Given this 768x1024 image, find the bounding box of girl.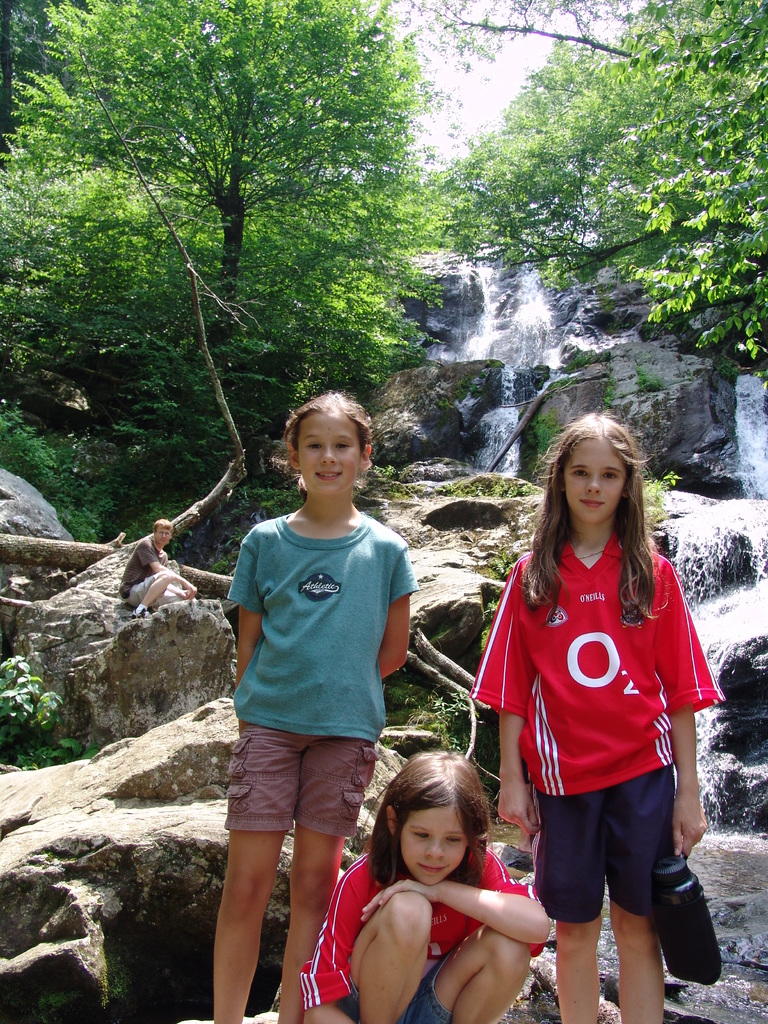
[x1=208, y1=390, x2=413, y2=1023].
